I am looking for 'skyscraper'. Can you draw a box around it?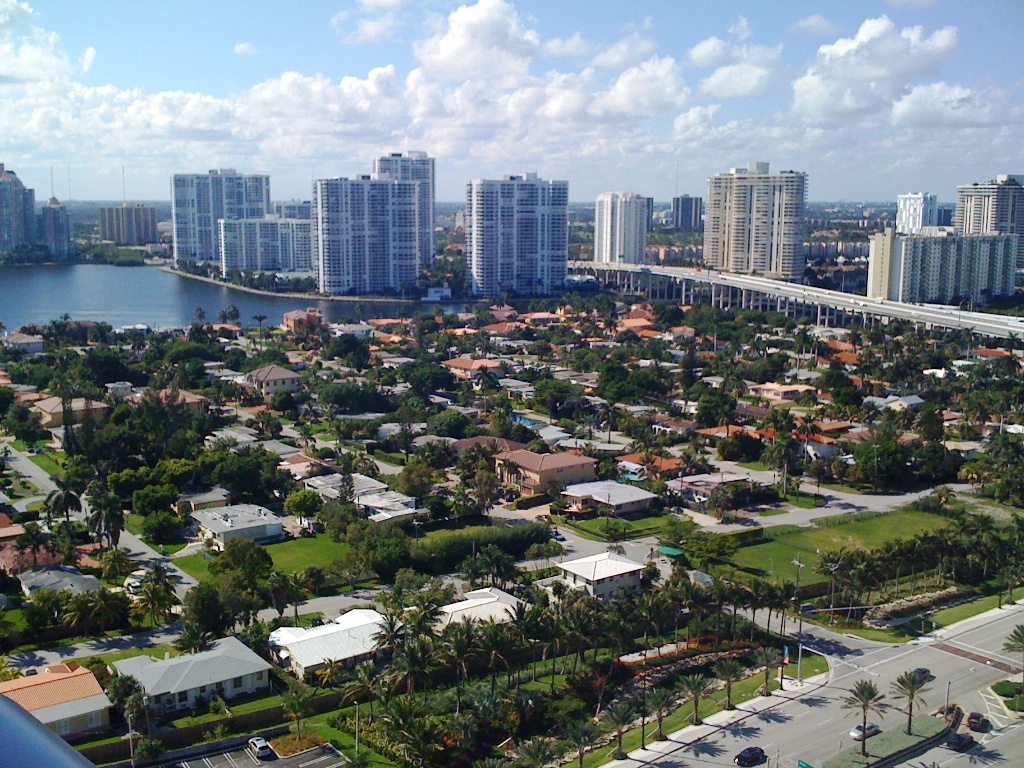
Sure, the bounding box is 596, 192, 648, 257.
